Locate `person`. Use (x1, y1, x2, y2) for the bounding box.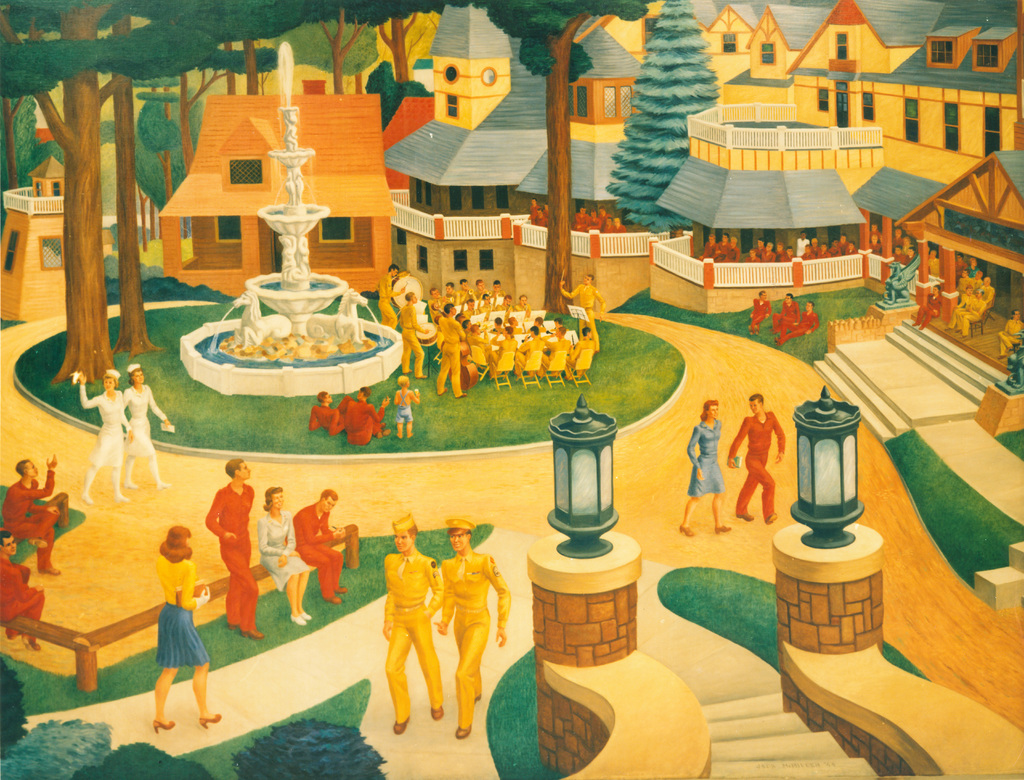
(918, 247, 945, 275).
